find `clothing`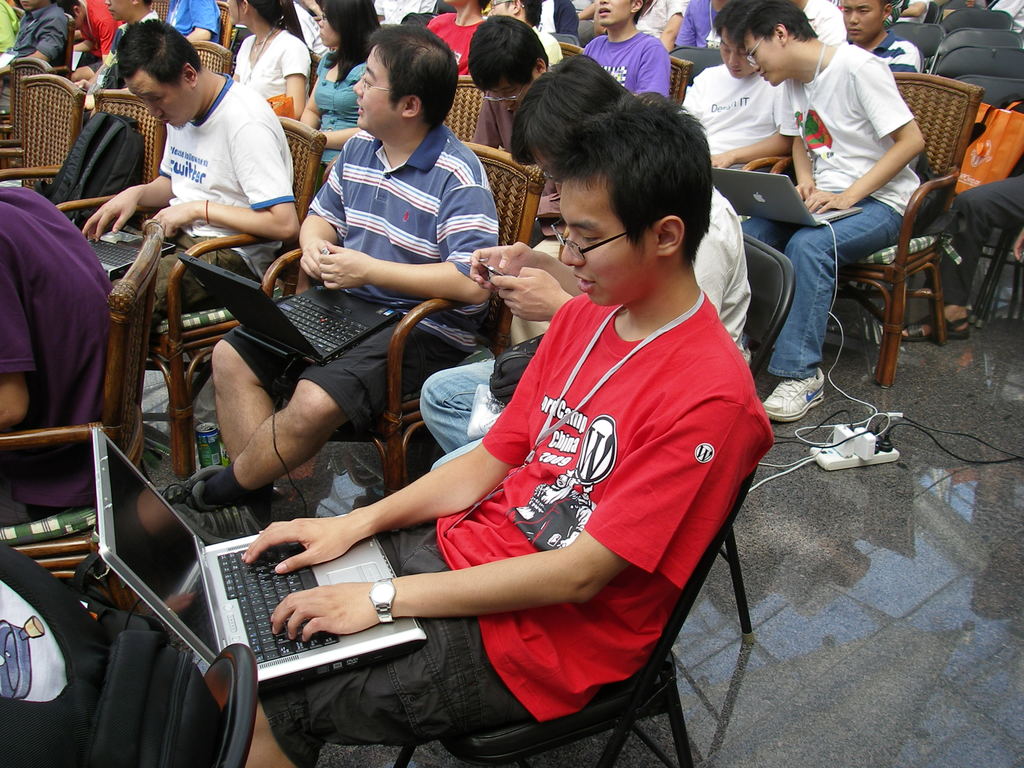
{"x1": 211, "y1": 511, "x2": 509, "y2": 762}
